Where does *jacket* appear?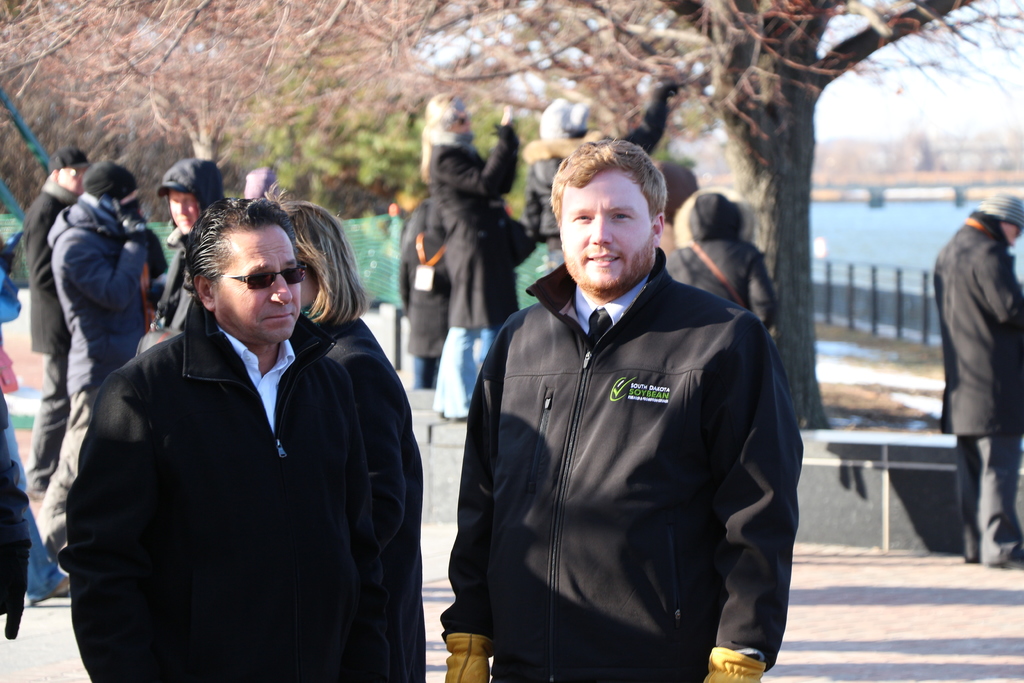
Appears at 63 299 360 682.
